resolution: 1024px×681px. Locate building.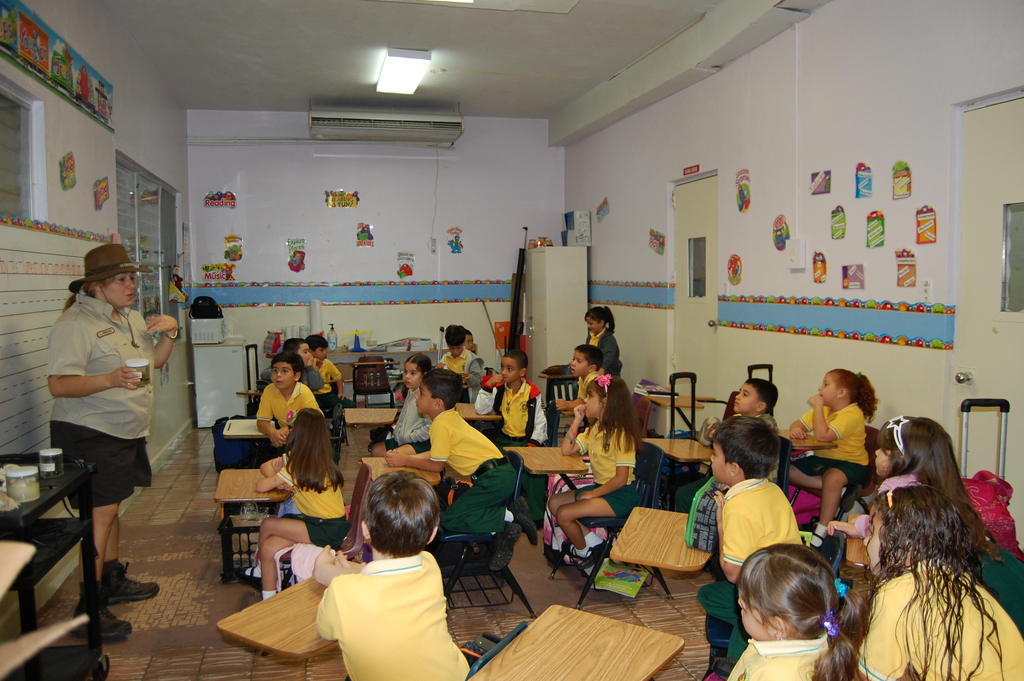
bbox=[0, 0, 1023, 680].
